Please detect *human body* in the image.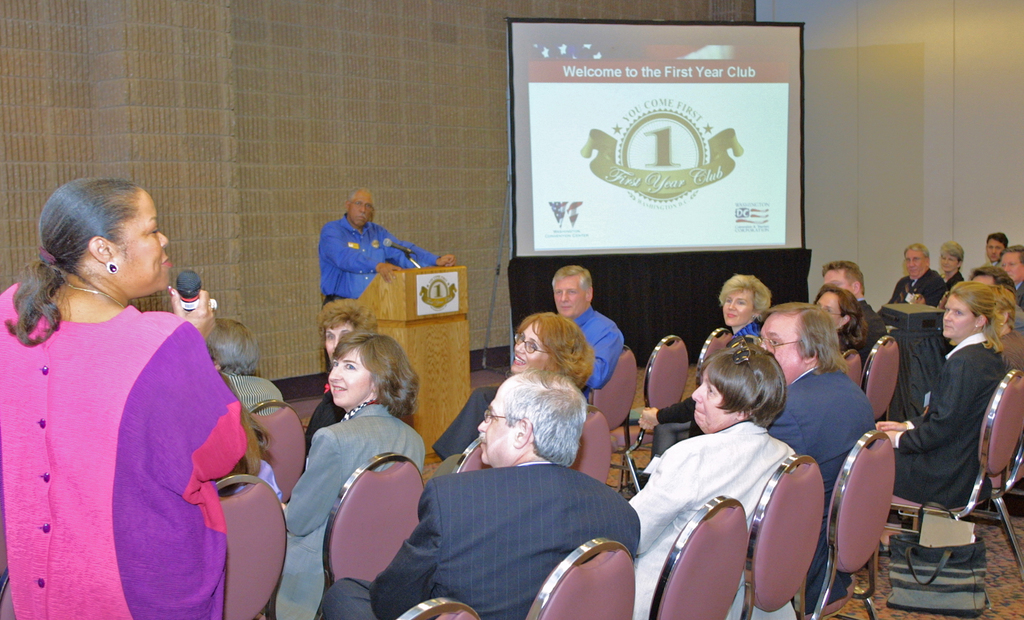
[321, 457, 643, 619].
